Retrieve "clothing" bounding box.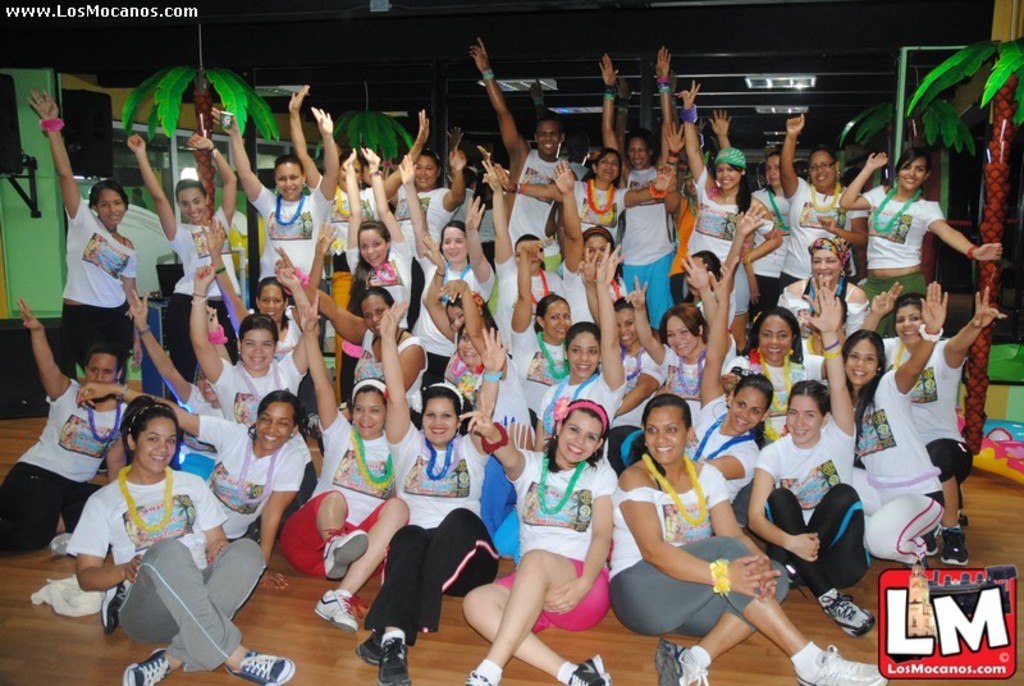
Bounding box: bbox=[380, 191, 465, 261].
